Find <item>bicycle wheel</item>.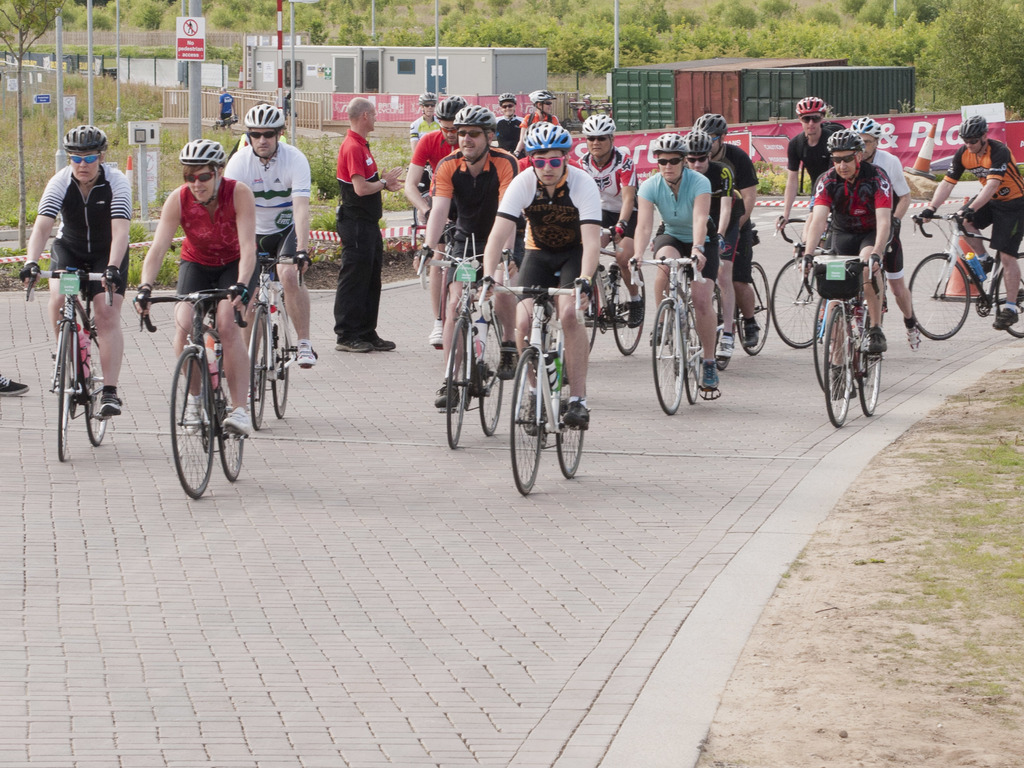
select_region(991, 248, 1023, 337).
